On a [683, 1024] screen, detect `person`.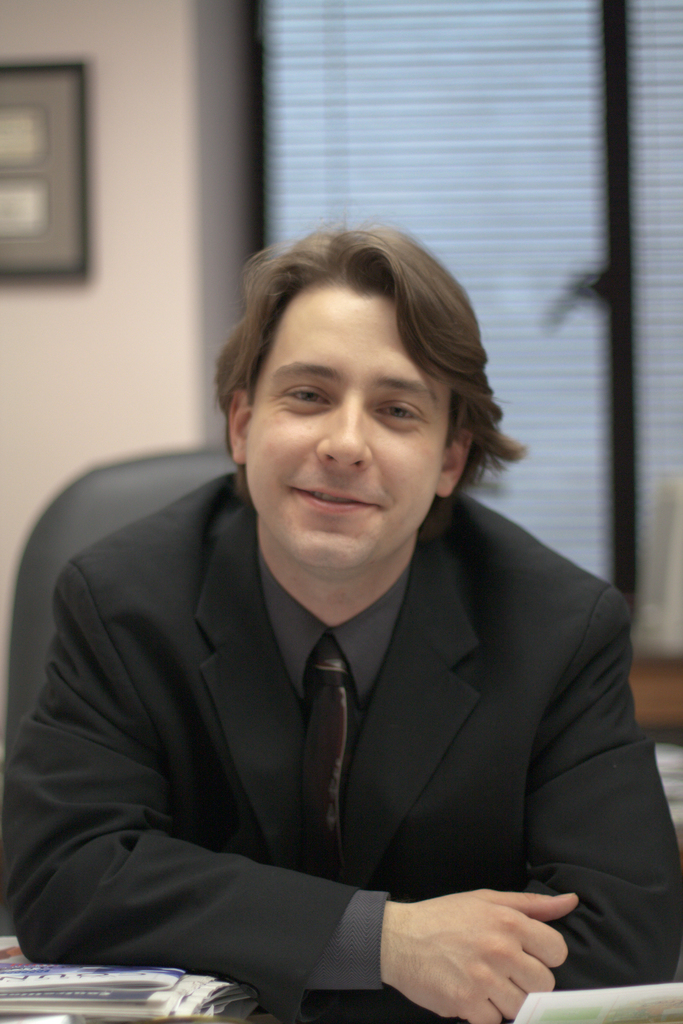
(12,208,648,1011).
